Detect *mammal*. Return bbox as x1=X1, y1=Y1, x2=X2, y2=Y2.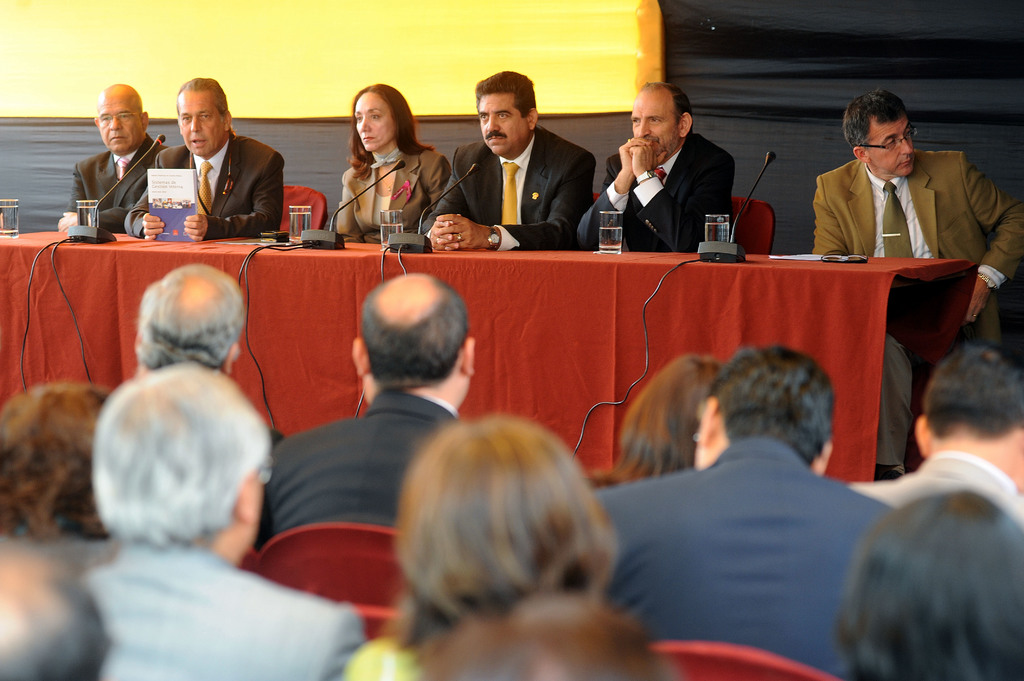
x1=74, y1=362, x2=378, y2=680.
